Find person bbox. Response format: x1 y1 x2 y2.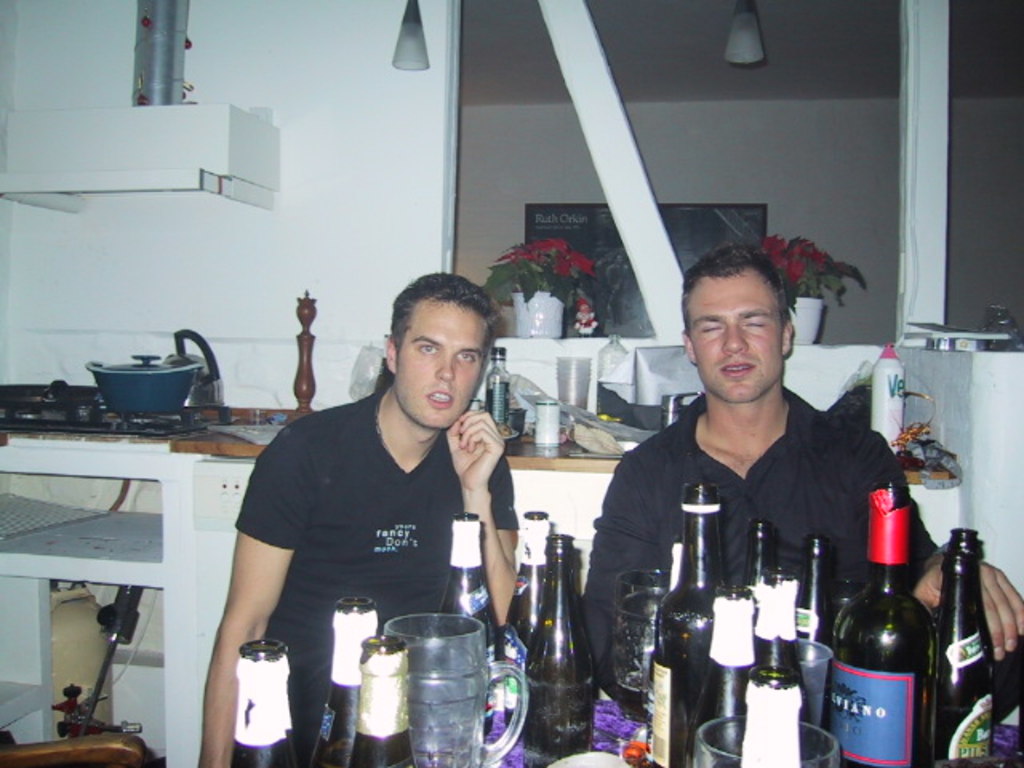
229 267 536 701.
